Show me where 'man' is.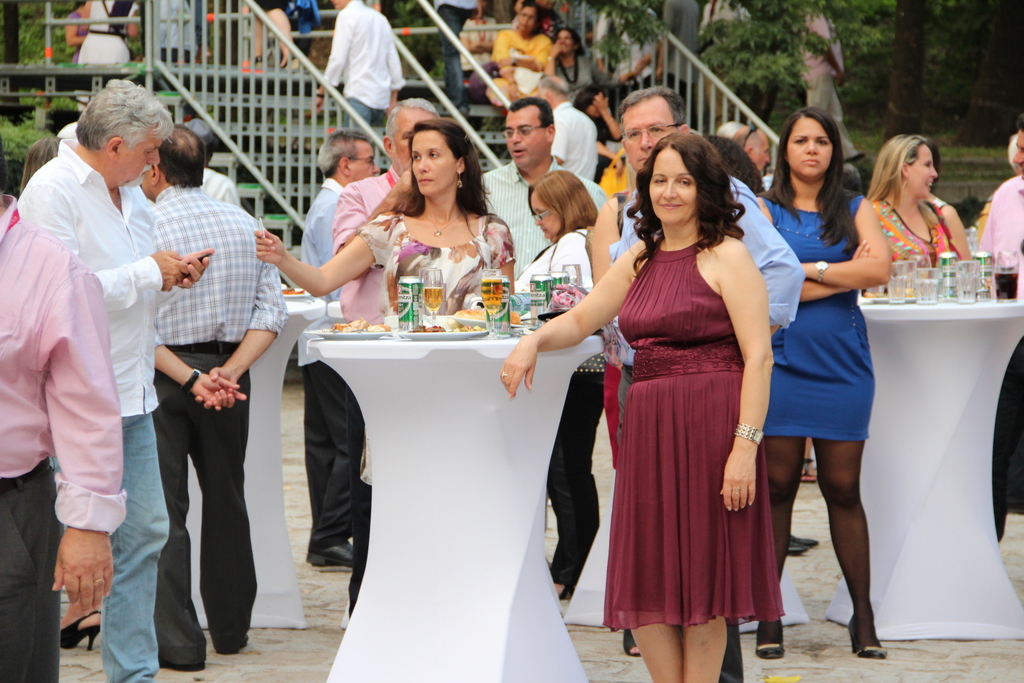
'man' is at (292,127,388,567).
